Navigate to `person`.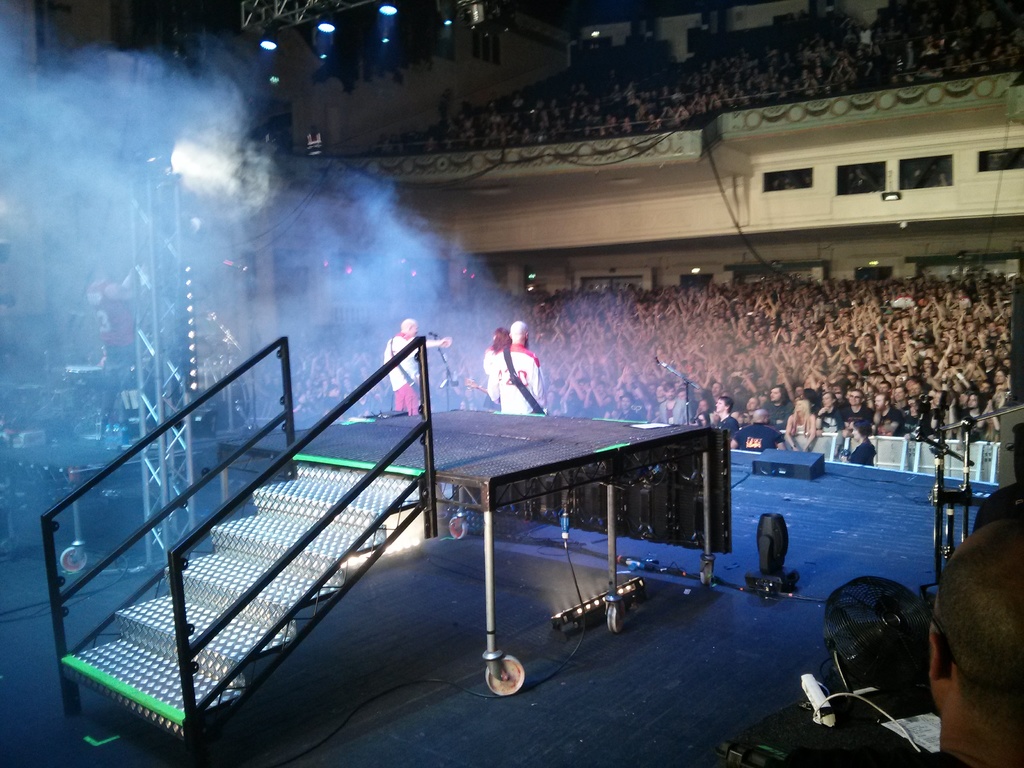
Navigation target: <region>927, 520, 1022, 767</region>.
